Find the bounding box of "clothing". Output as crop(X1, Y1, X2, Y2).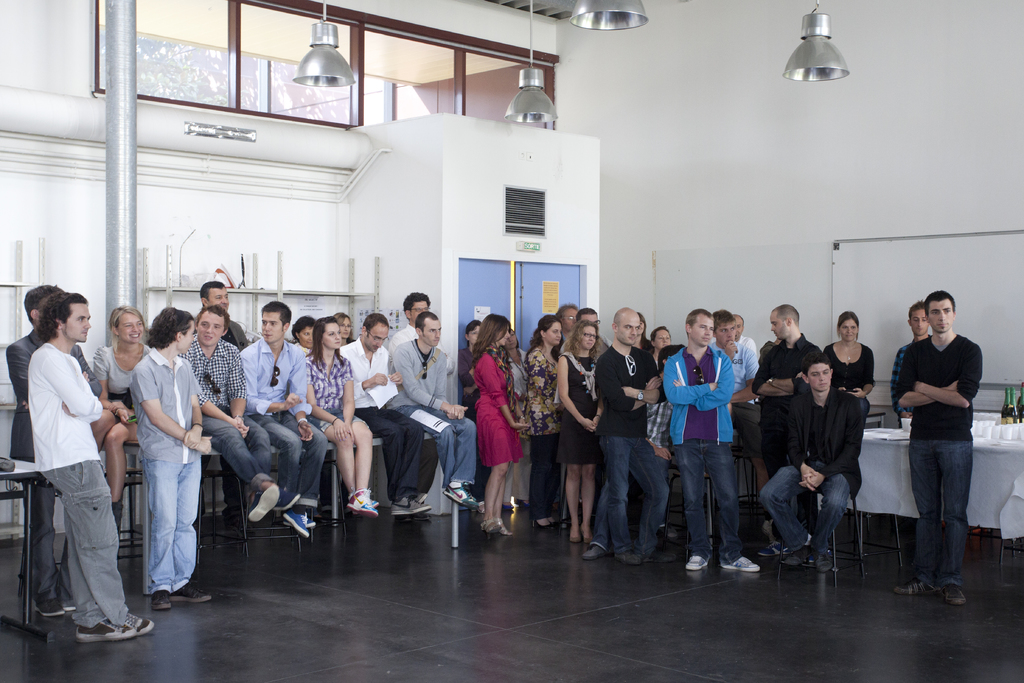
crop(454, 347, 477, 494).
